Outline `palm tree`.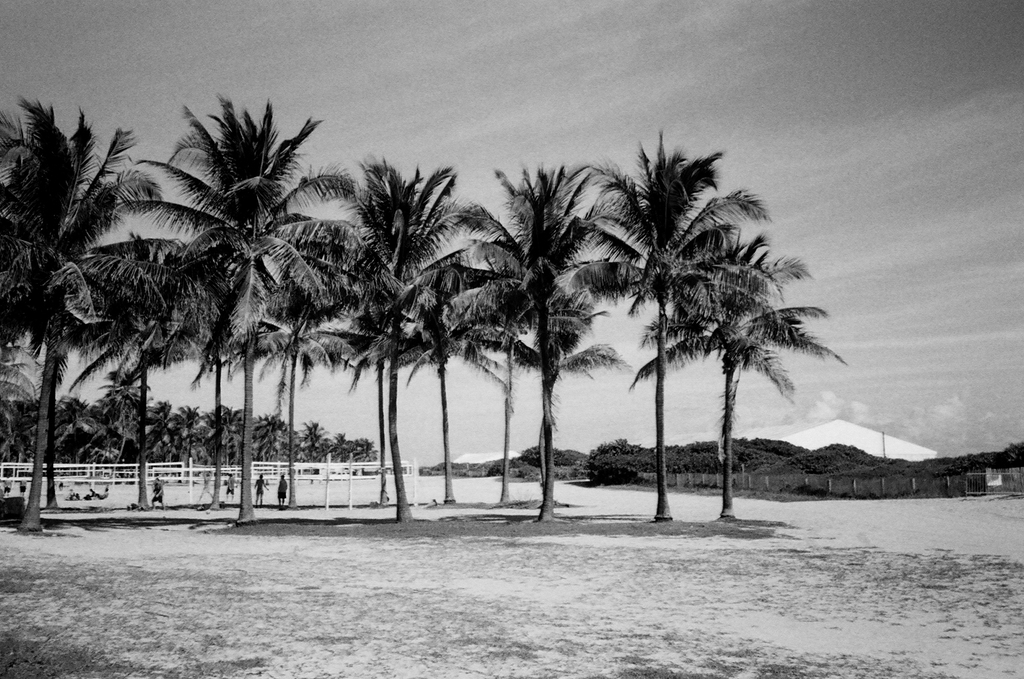
Outline: select_region(174, 113, 300, 254).
